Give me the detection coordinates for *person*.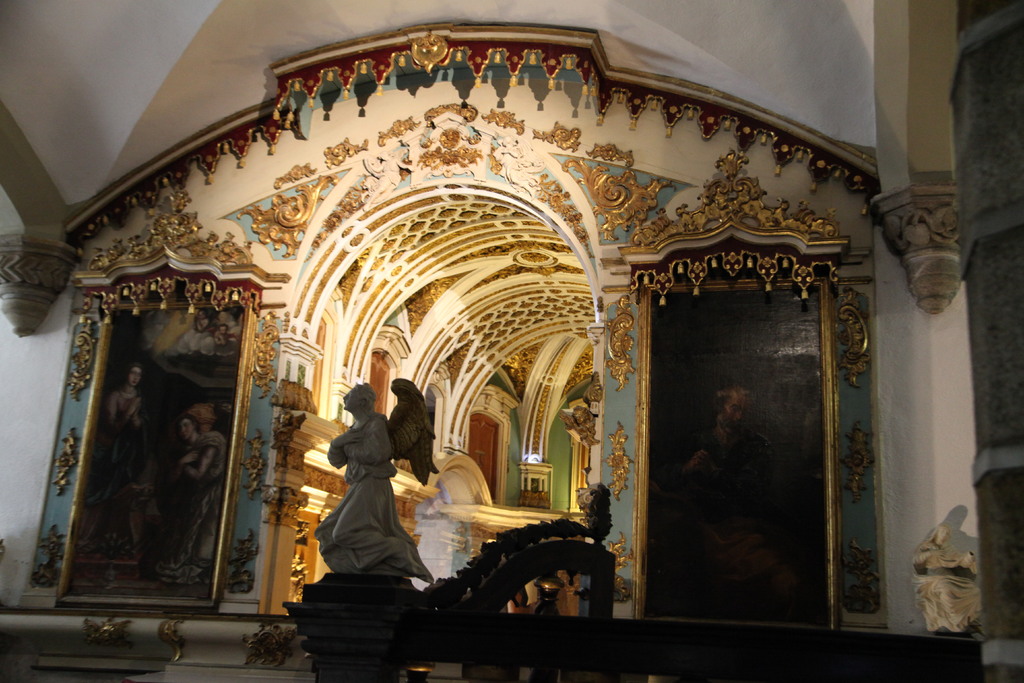
{"x1": 312, "y1": 381, "x2": 437, "y2": 586}.
